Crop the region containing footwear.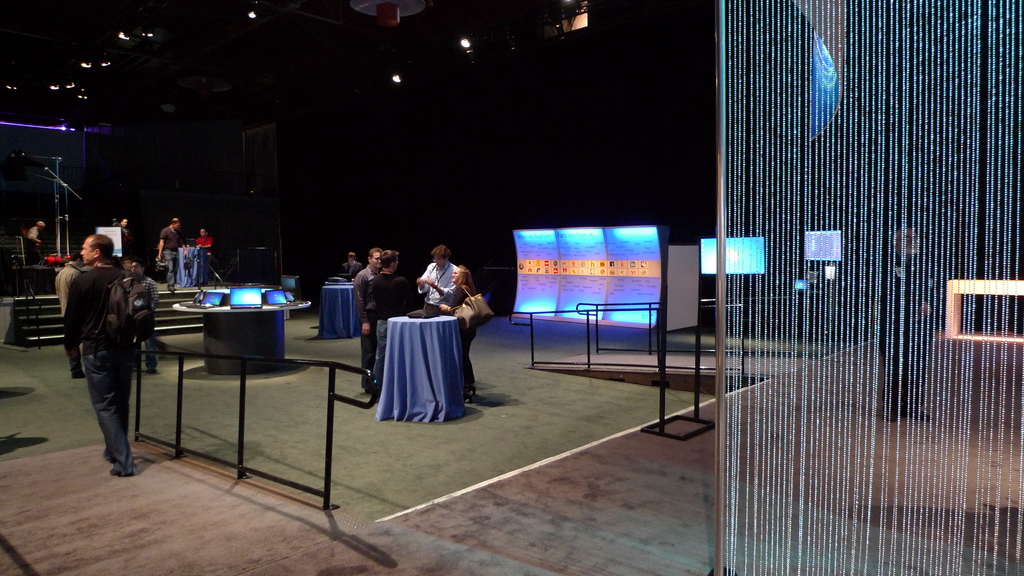
Crop region: crop(463, 392, 476, 406).
